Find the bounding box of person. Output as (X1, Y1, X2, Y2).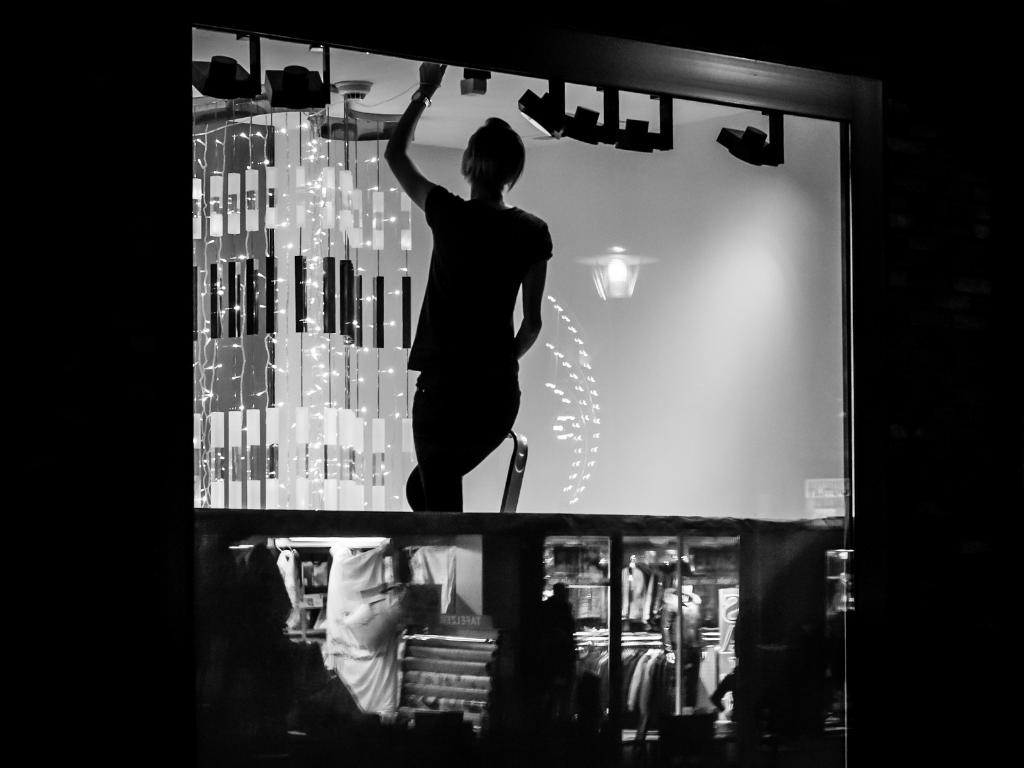
(711, 531, 824, 765).
